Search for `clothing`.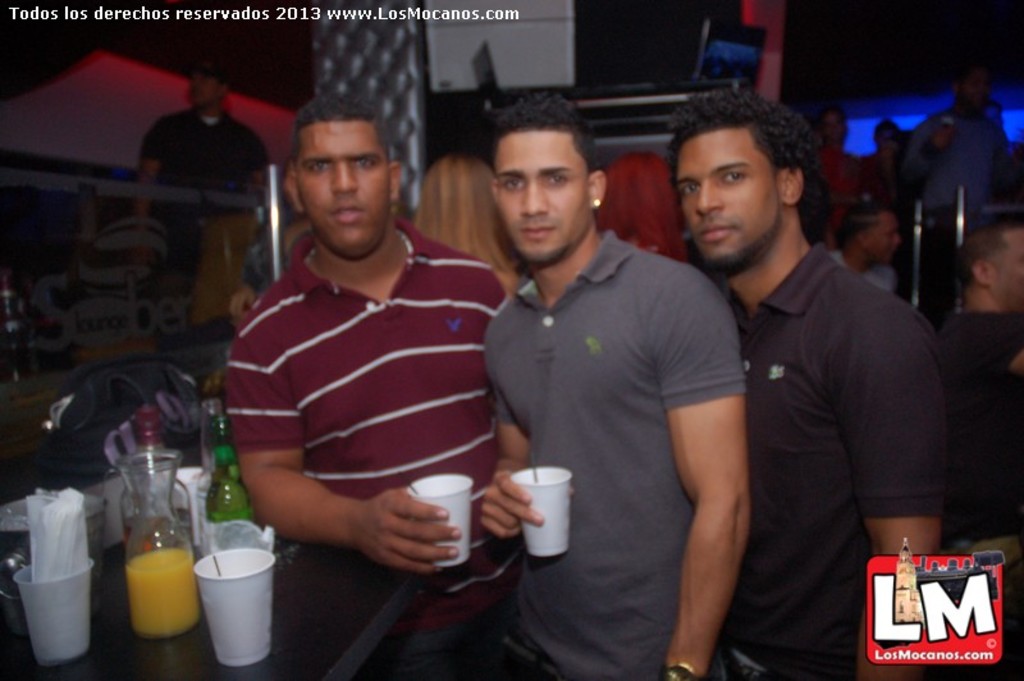
Found at <region>812, 145, 860, 232</region>.
